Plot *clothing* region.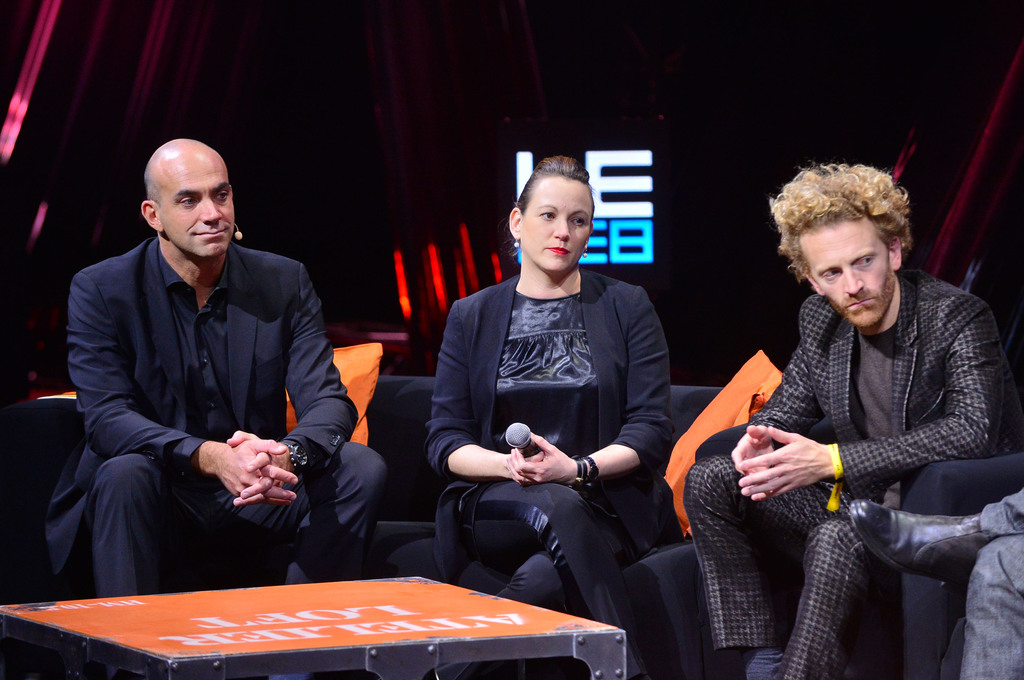
Plotted at [963, 484, 1023, 679].
